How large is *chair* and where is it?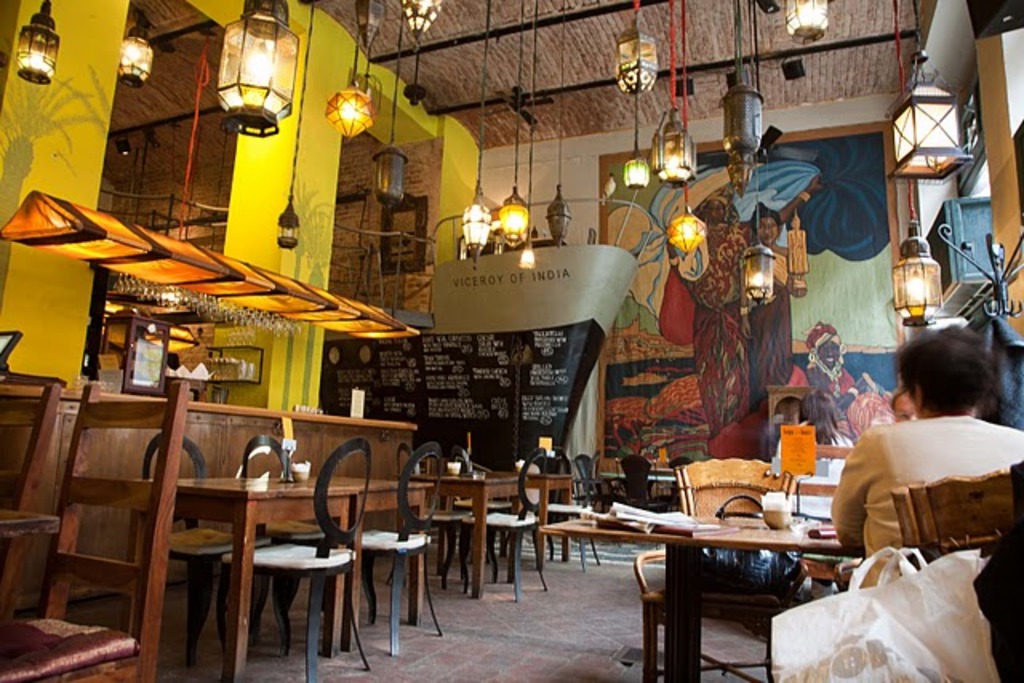
Bounding box: (450, 449, 520, 555).
